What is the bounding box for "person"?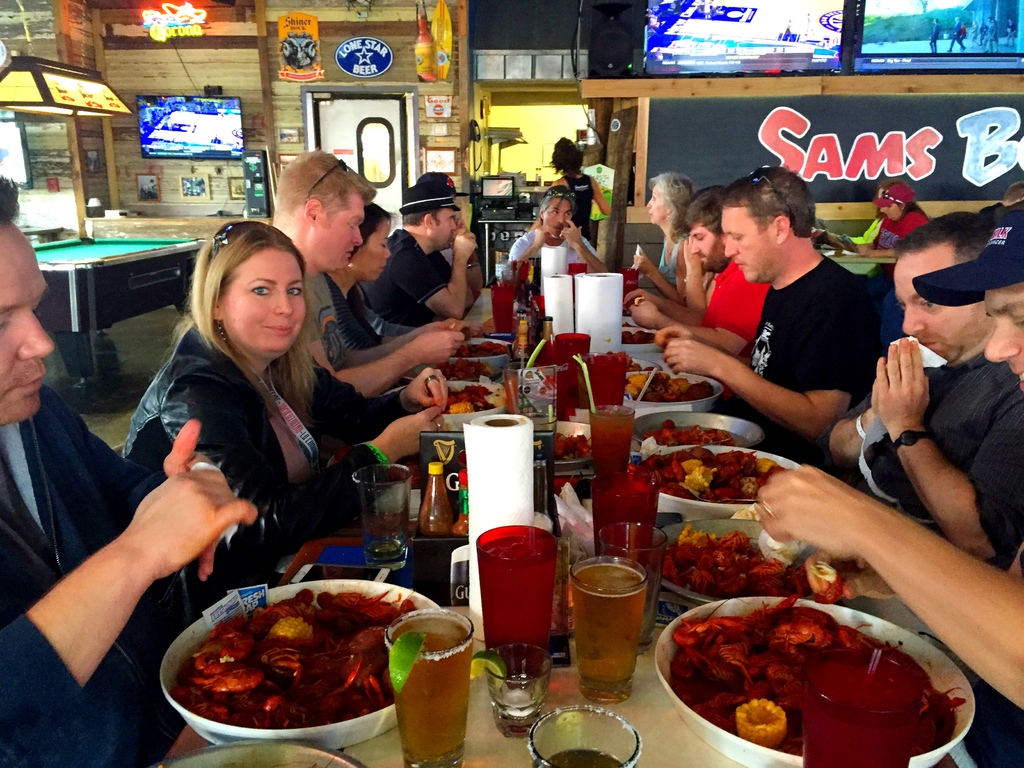
<box>753,198,1023,765</box>.
